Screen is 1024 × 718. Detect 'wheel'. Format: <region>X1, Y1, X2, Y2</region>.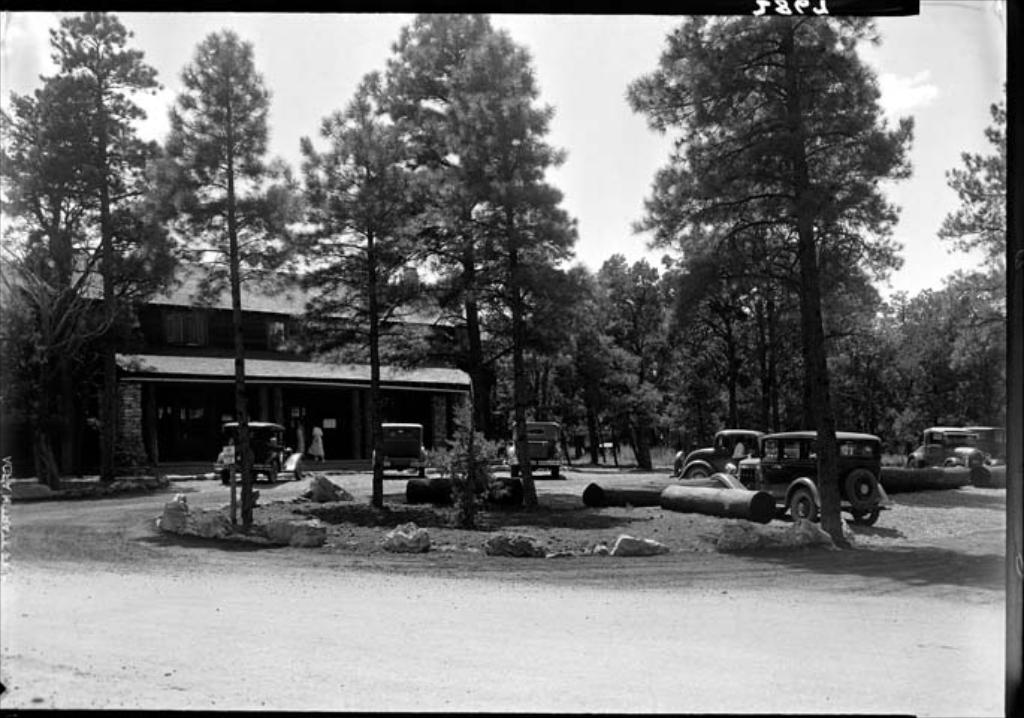
<region>786, 485, 821, 522</region>.
